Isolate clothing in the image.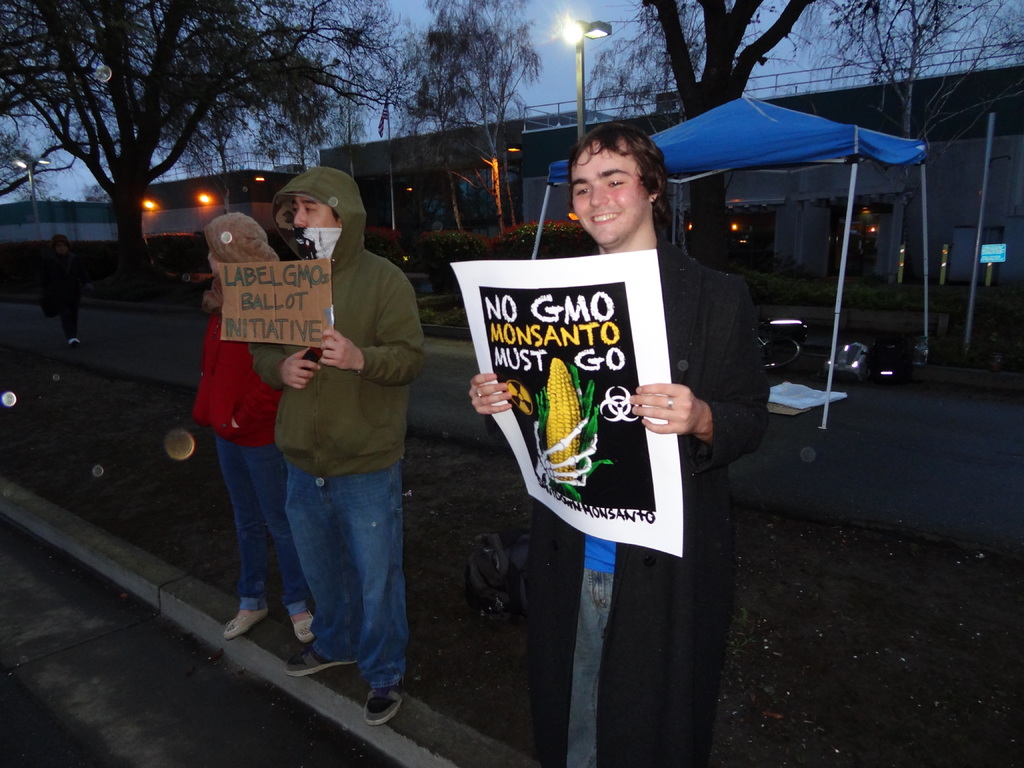
Isolated region: Rect(248, 164, 428, 692).
